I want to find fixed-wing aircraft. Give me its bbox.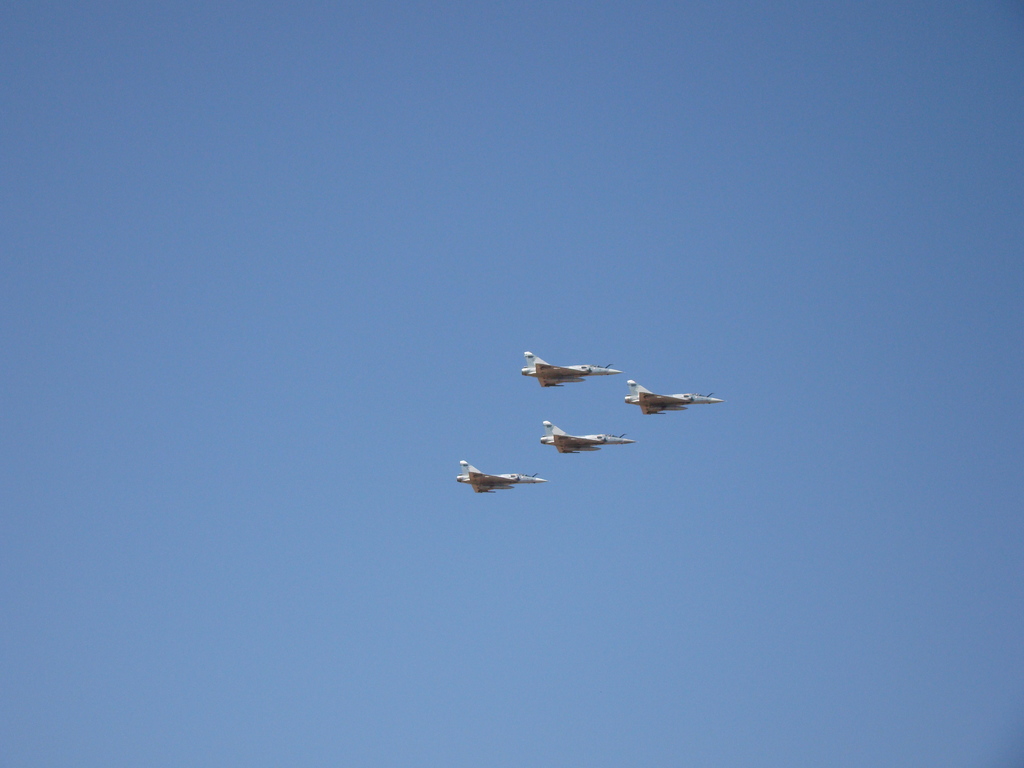
{"left": 517, "top": 347, "right": 625, "bottom": 388}.
